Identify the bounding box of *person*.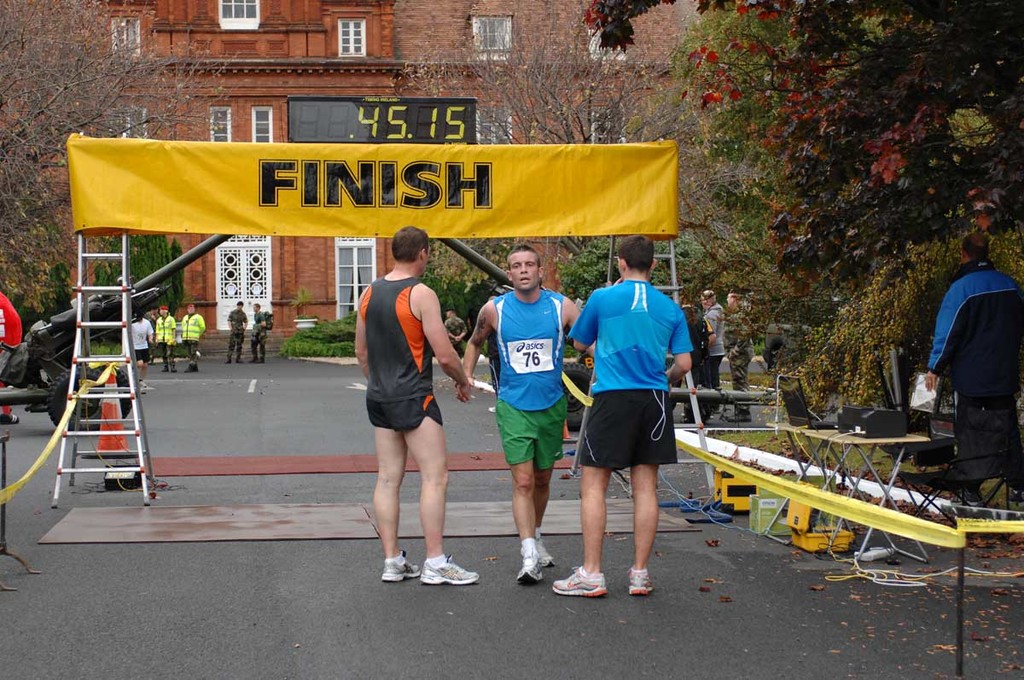
box=[355, 225, 472, 590].
